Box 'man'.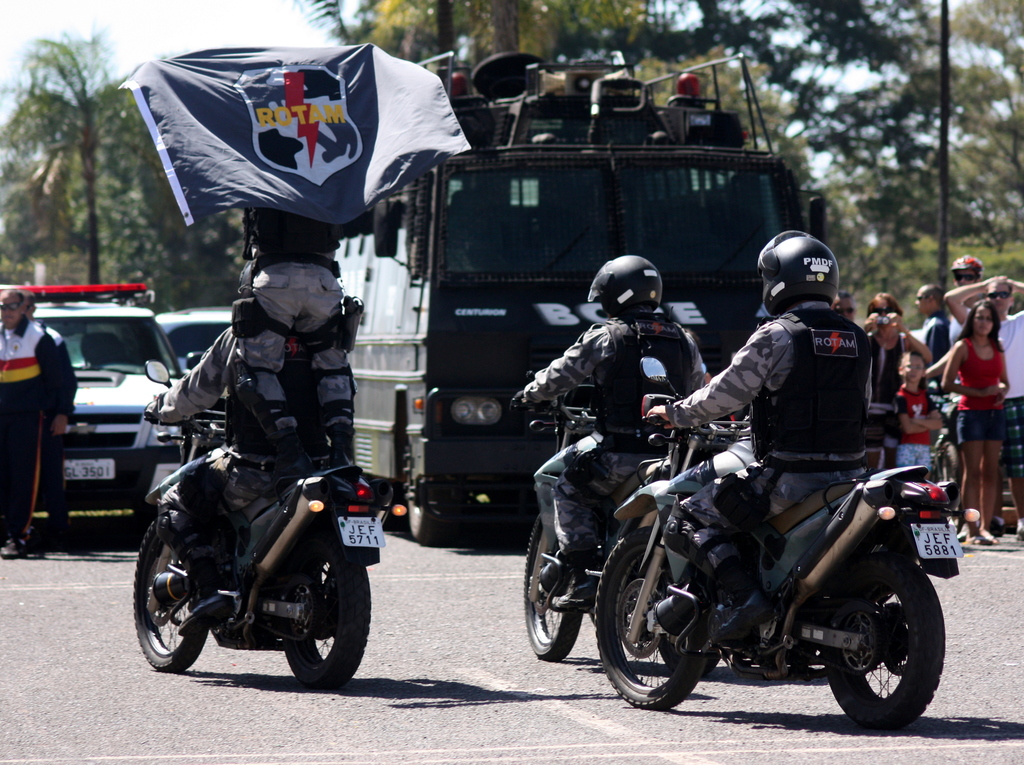
123:44:478:482.
